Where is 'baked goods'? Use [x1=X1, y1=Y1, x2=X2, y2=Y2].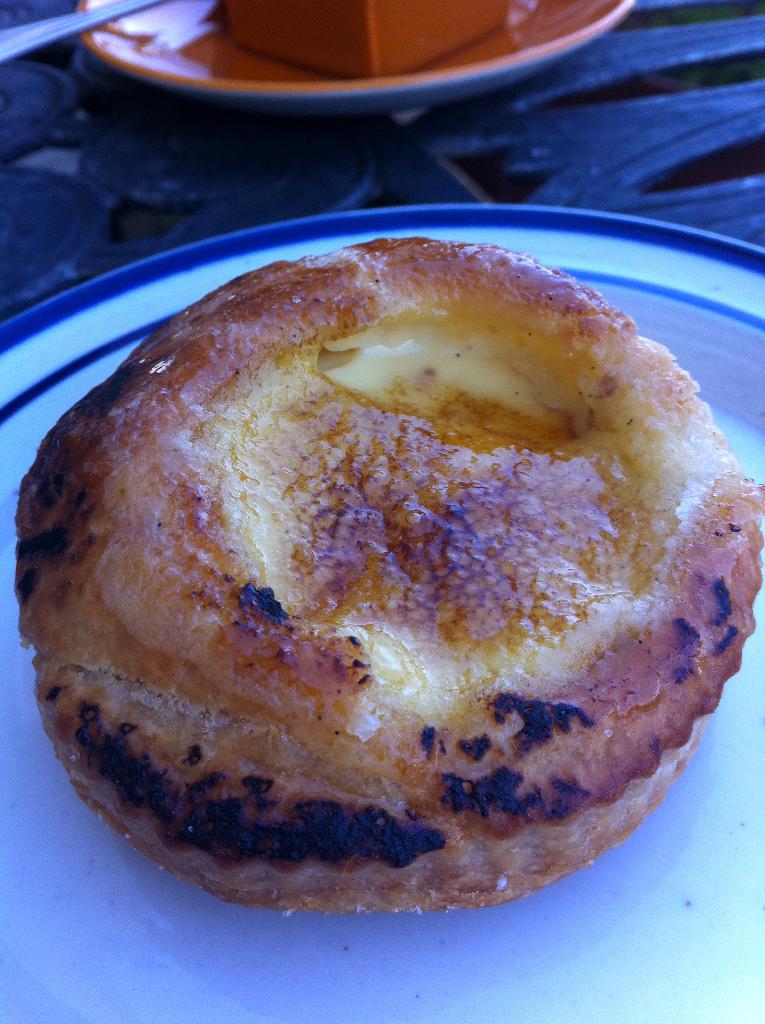
[x1=14, y1=232, x2=764, y2=921].
